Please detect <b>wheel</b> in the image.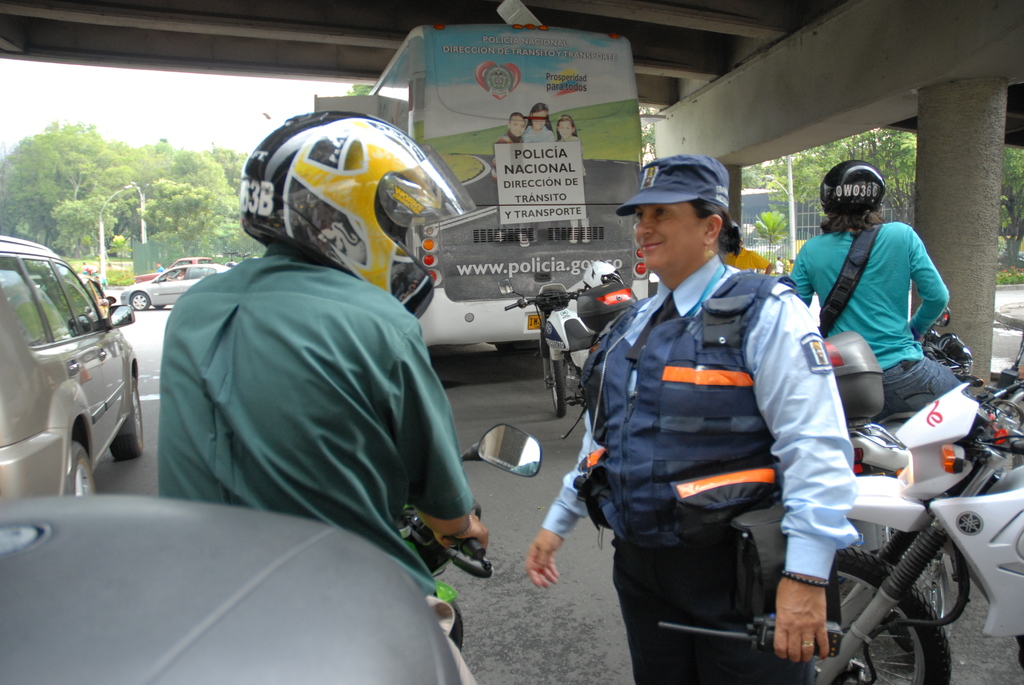
select_region(130, 291, 148, 308).
